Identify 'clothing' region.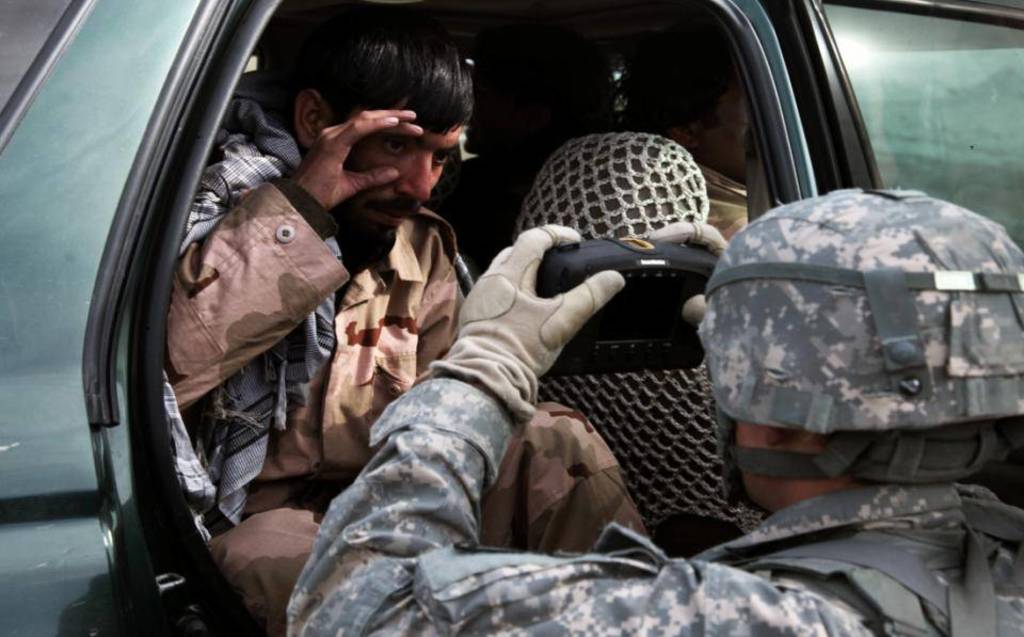
Region: select_region(148, 80, 476, 554).
